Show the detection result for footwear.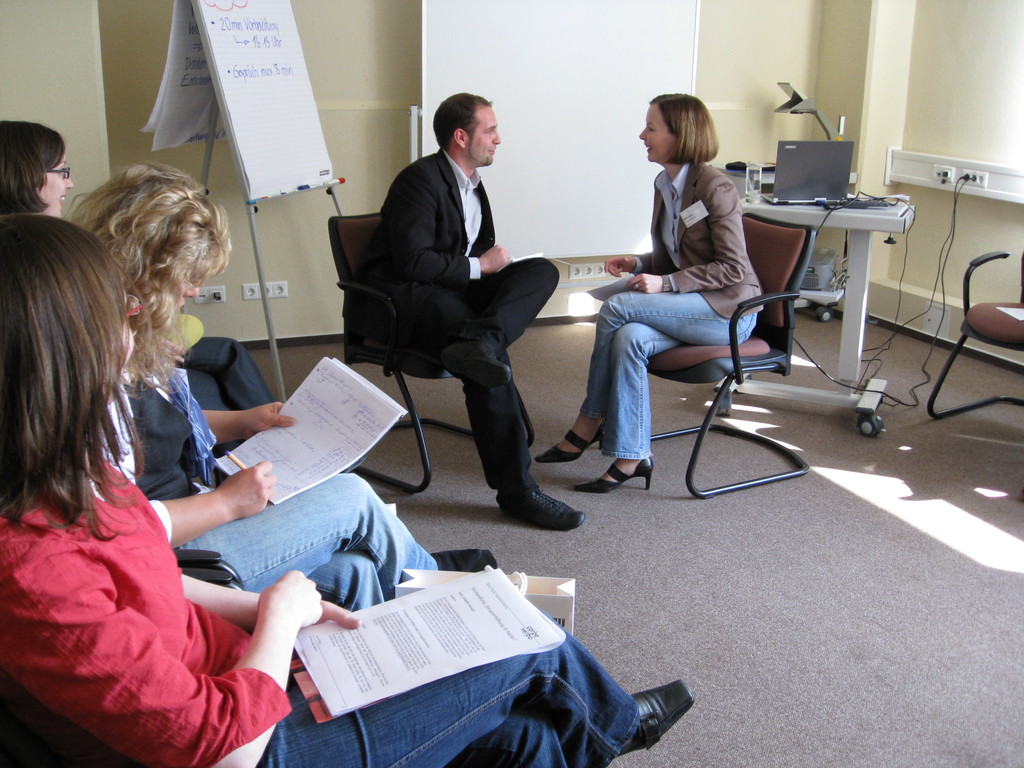
region(497, 488, 586, 529).
